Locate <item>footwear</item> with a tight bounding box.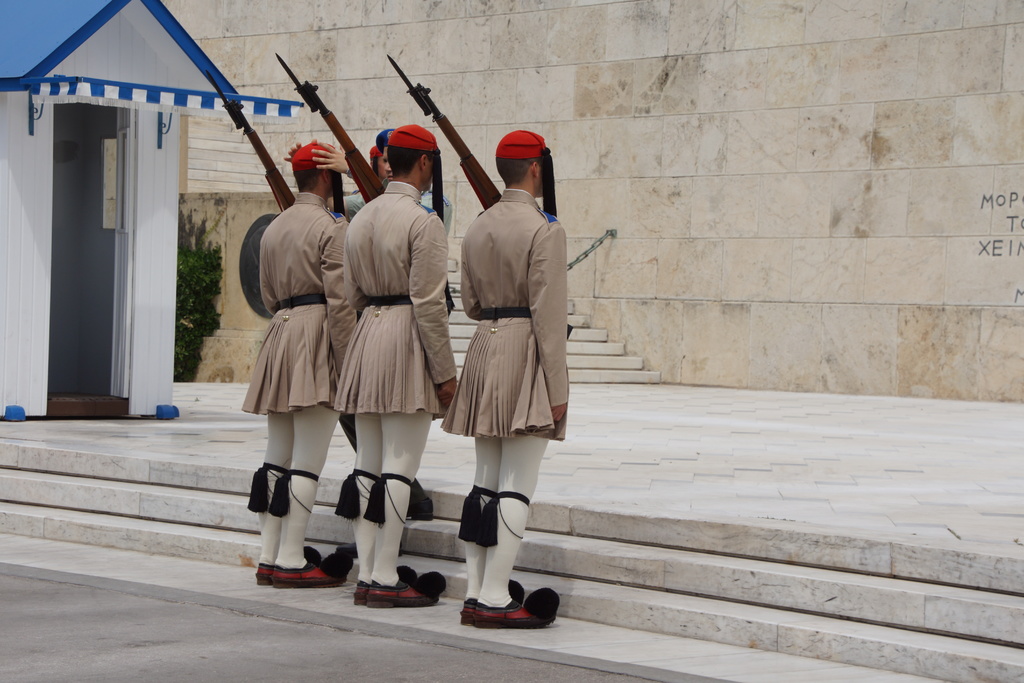
473 602 550 630.
